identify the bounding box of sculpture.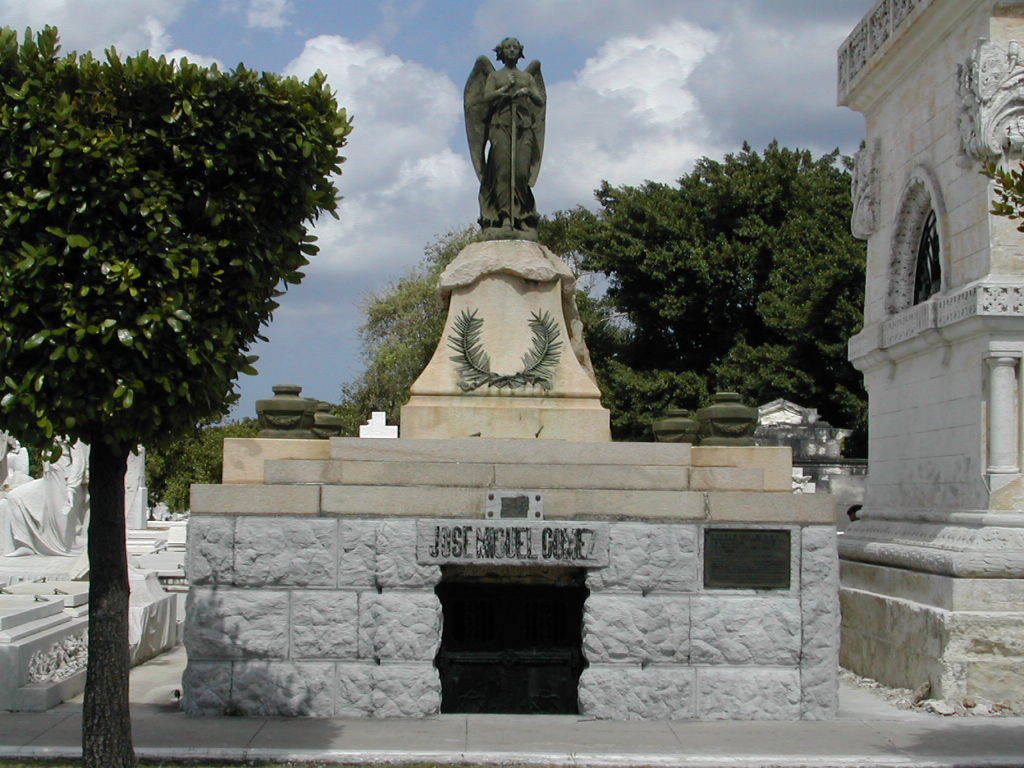
457/37/545/241.
